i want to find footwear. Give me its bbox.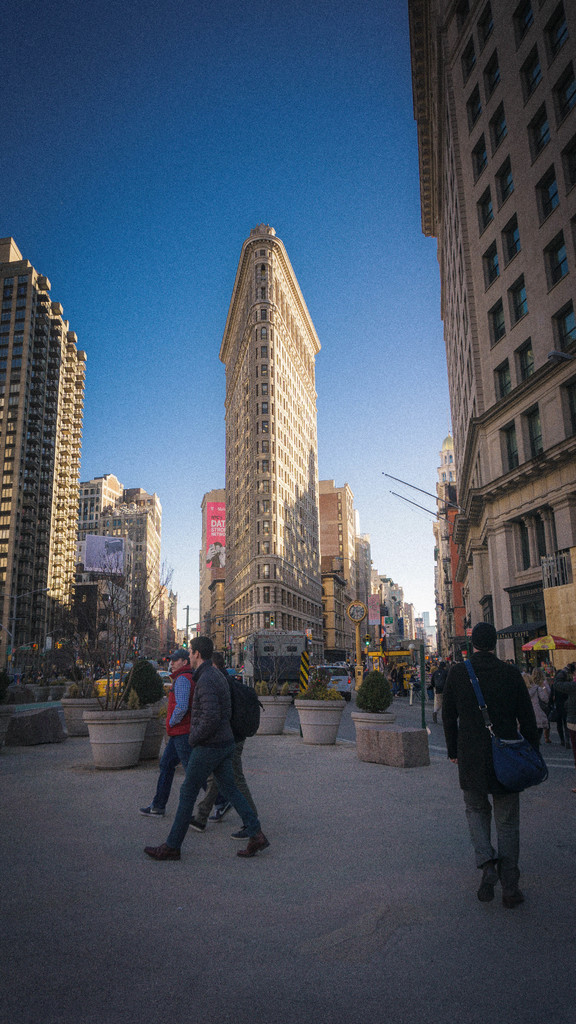
bbox=[241, 835, 266, 856].
